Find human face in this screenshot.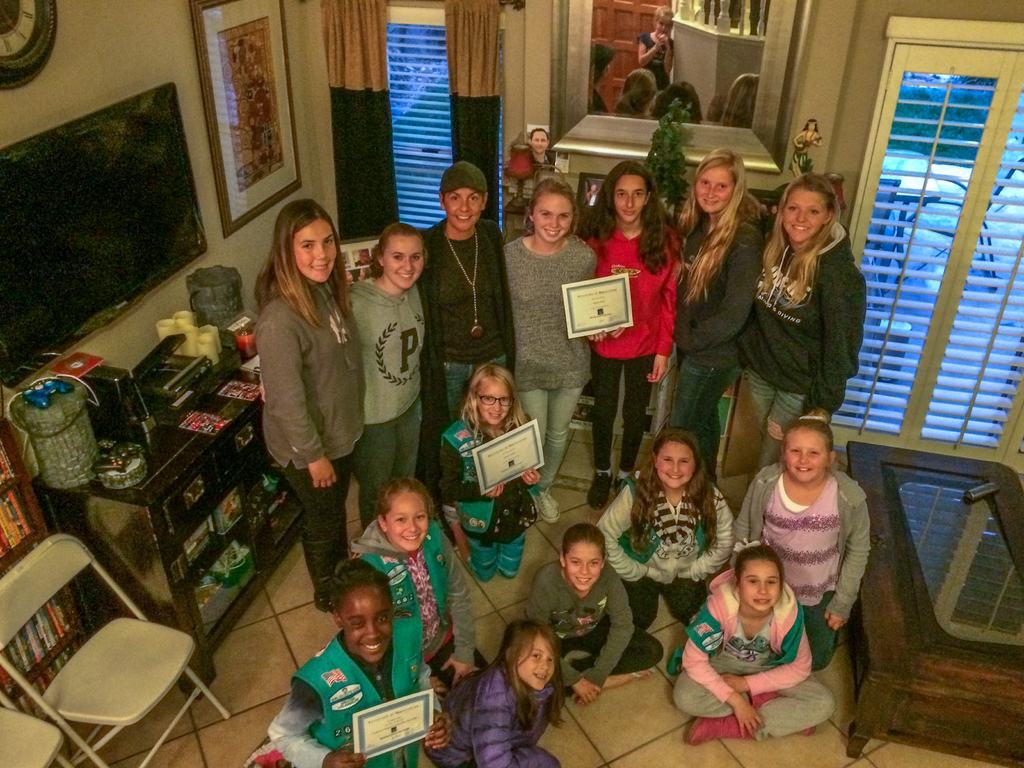
The bounding box for human face is <bbox>612, 176, 646, 225</bbox>.
